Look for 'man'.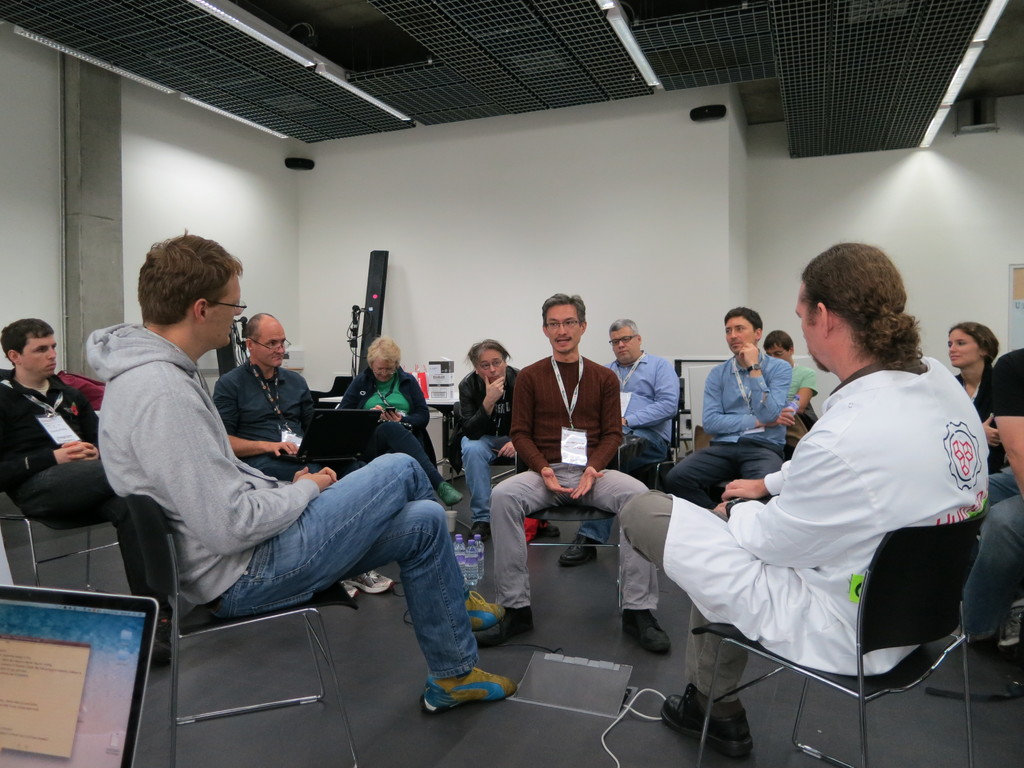
Found: <region>86, 225, 516, 714</region>.
